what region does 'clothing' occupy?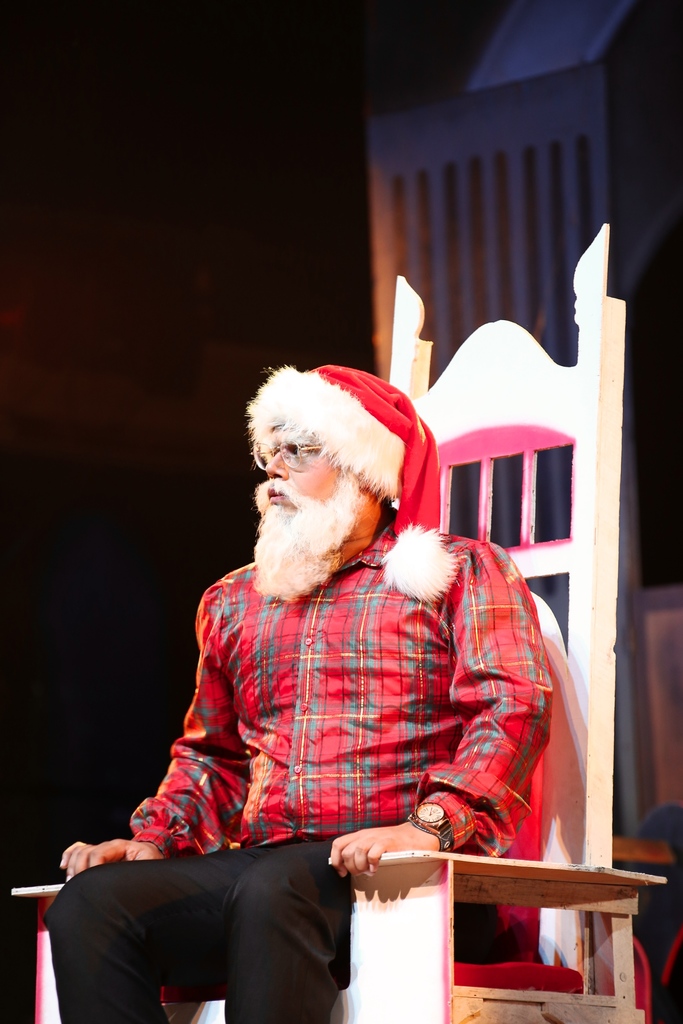
rect(118, 393, 568, 1011).
